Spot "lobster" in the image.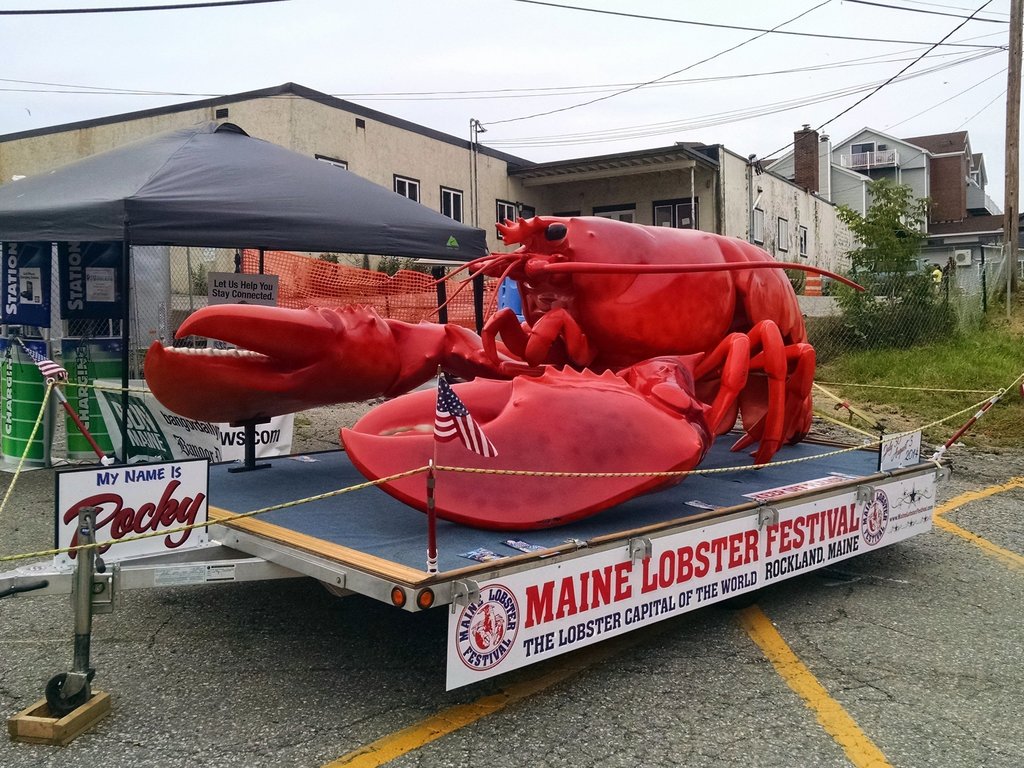
"lobster" found at [200, 227, 836, 503].
